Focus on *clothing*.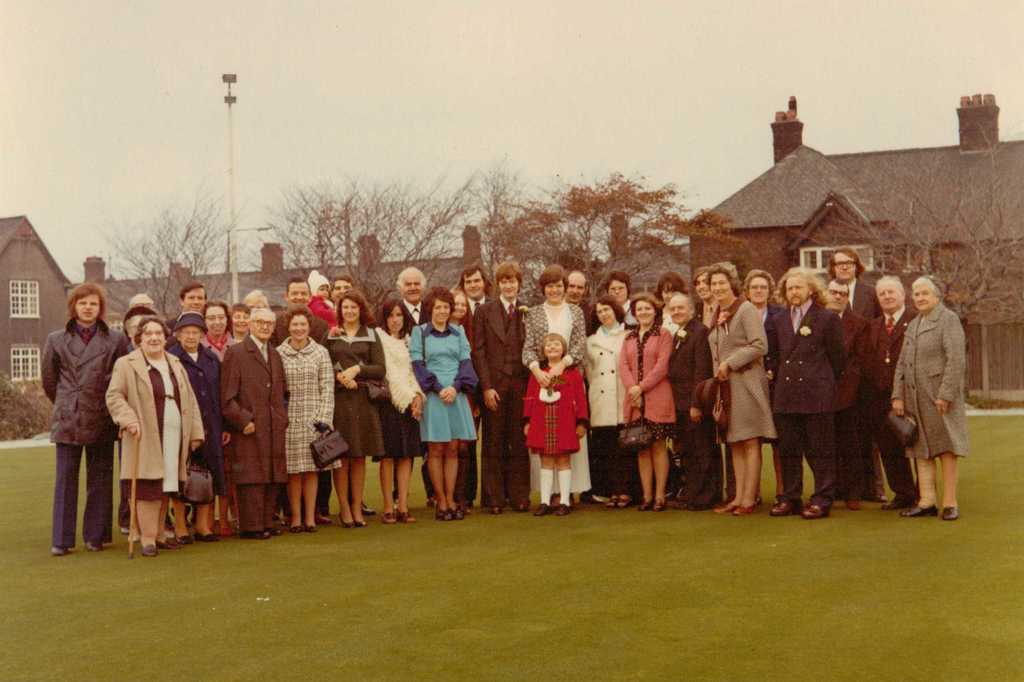
Focused at (x1=815, y1=296, x2=879, y2=491).
